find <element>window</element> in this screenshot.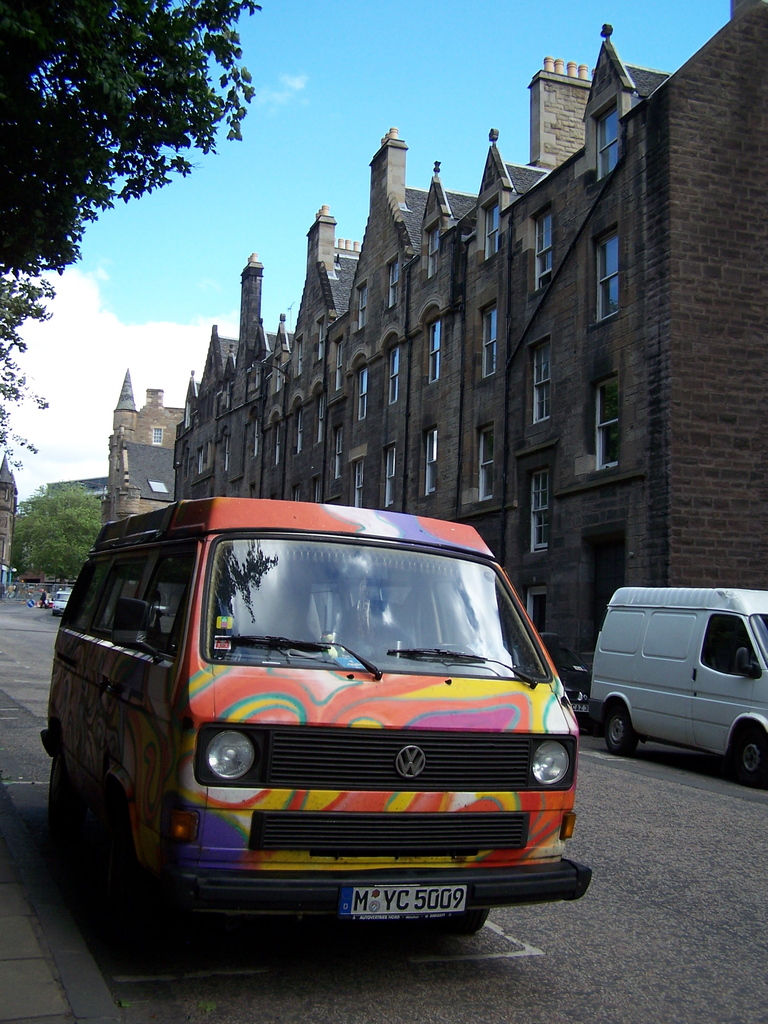
The bounding box for <element>window</element> is 227,432,228,471.
